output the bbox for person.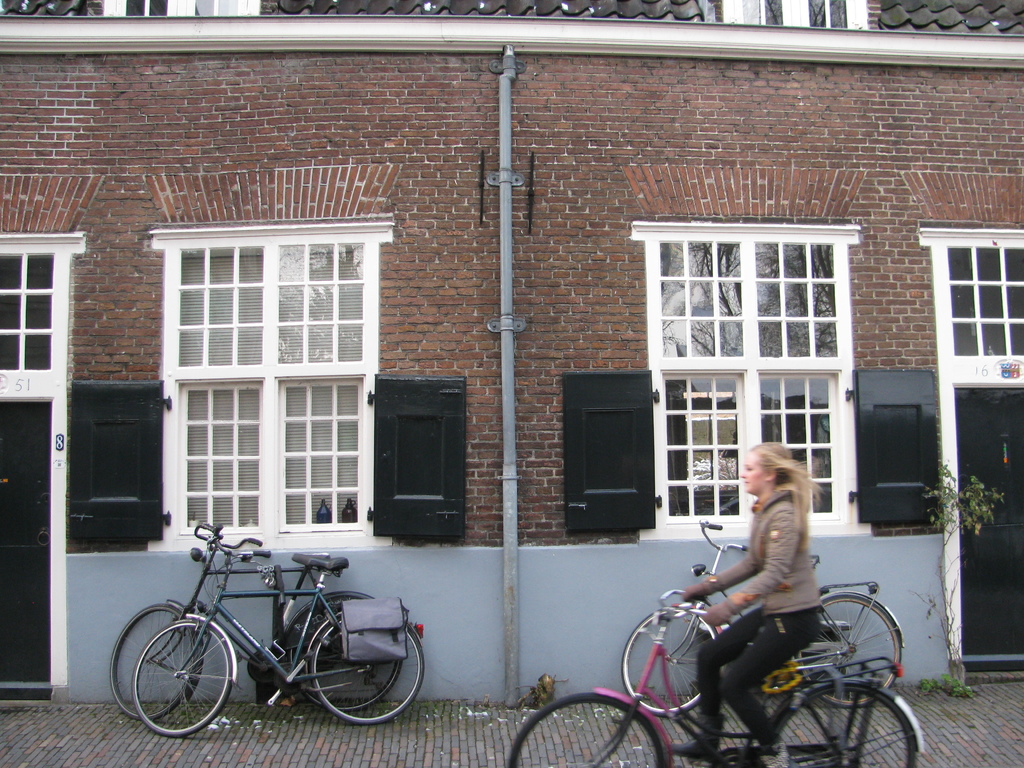
<box>644,433,892,737</box>.
